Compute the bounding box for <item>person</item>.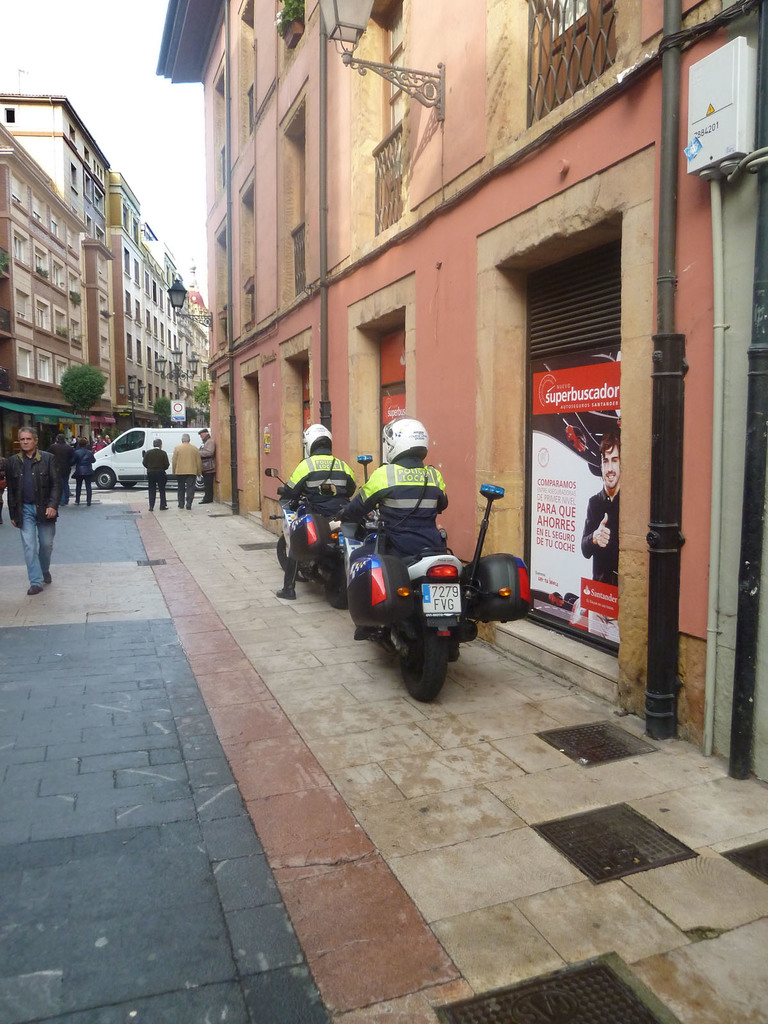
detection(51, 435, 70, 506).
